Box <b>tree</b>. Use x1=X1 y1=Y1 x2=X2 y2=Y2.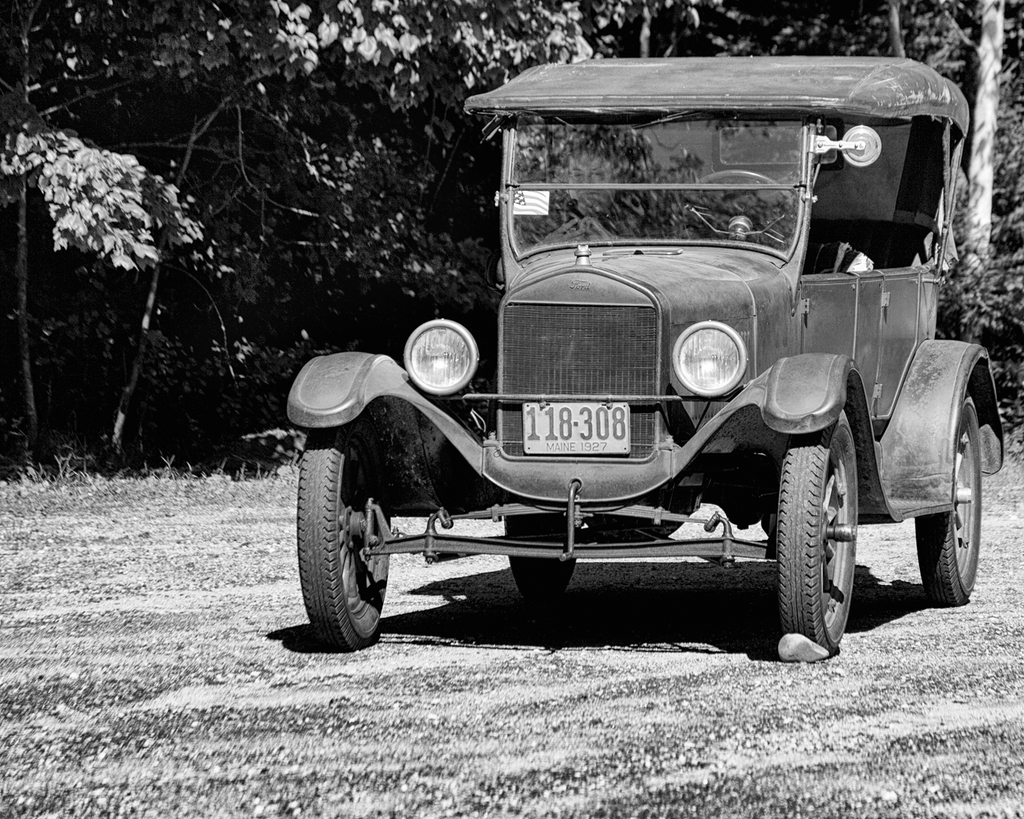
x1=242 y1=0 x2=642 y2=465.
